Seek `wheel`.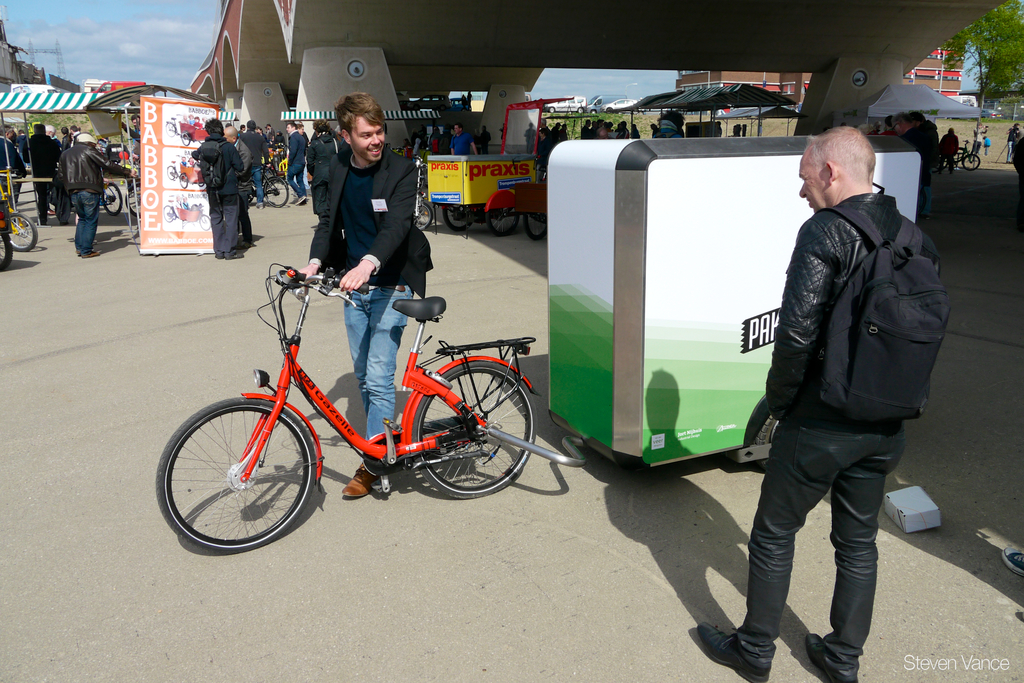
[left=156, top=397, right=315, bottom=552].
